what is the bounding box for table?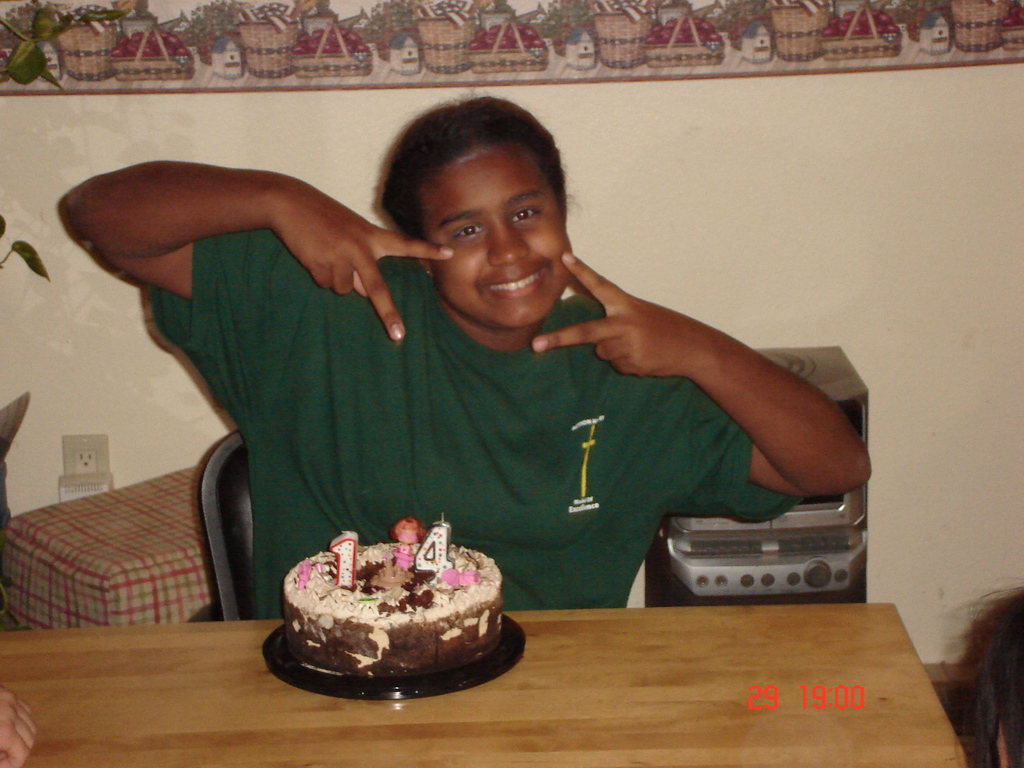
left=0, top=599, right=972, bottom=767.
